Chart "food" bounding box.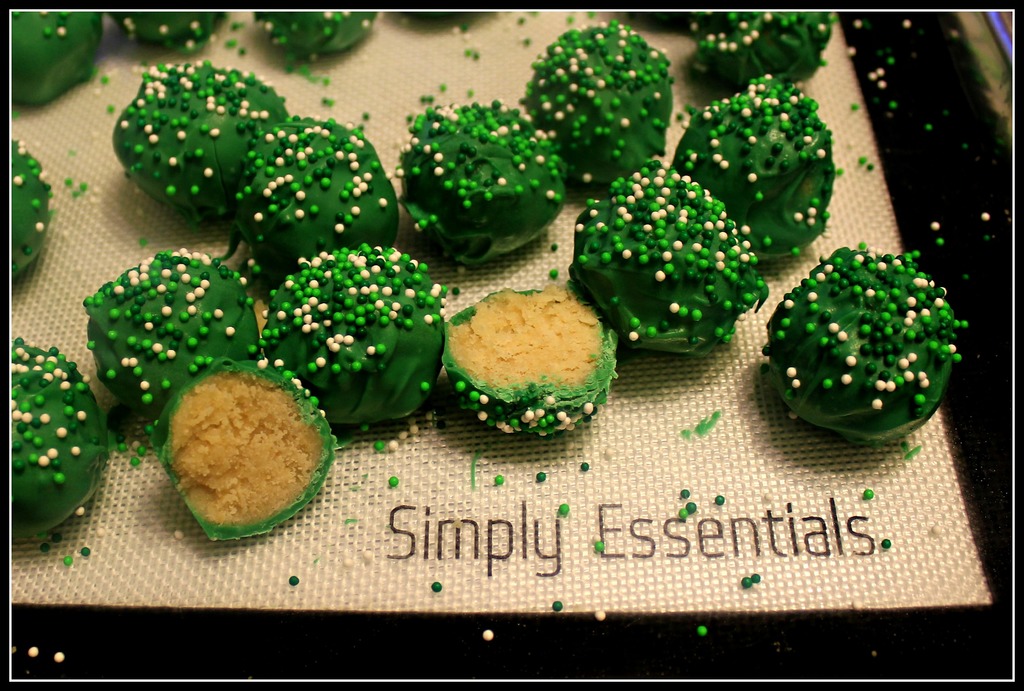
Charted: BBox(11, 340, 116, 540).
